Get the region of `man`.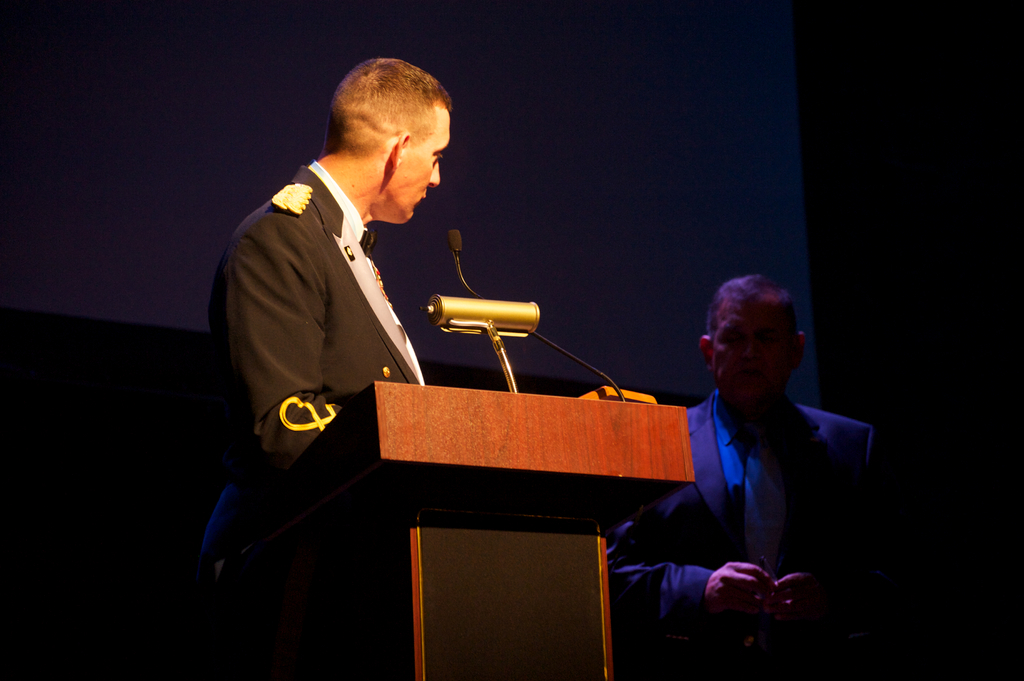
607 273 881 680.
